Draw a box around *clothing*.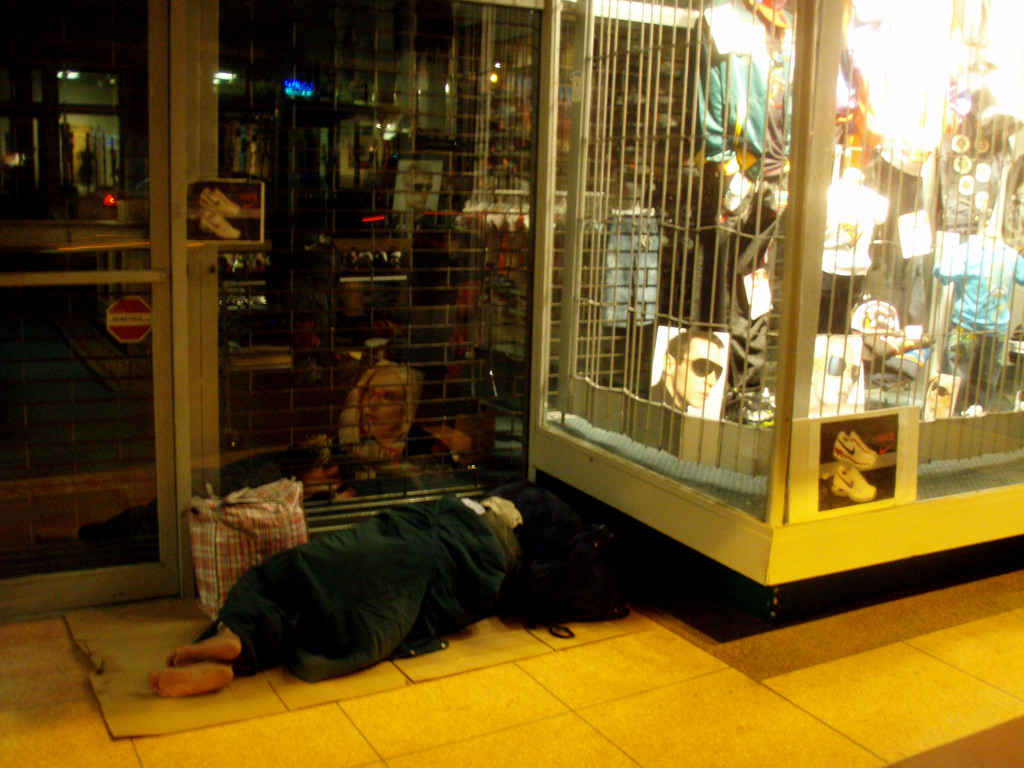
locate(204, 491, 520, 687).
